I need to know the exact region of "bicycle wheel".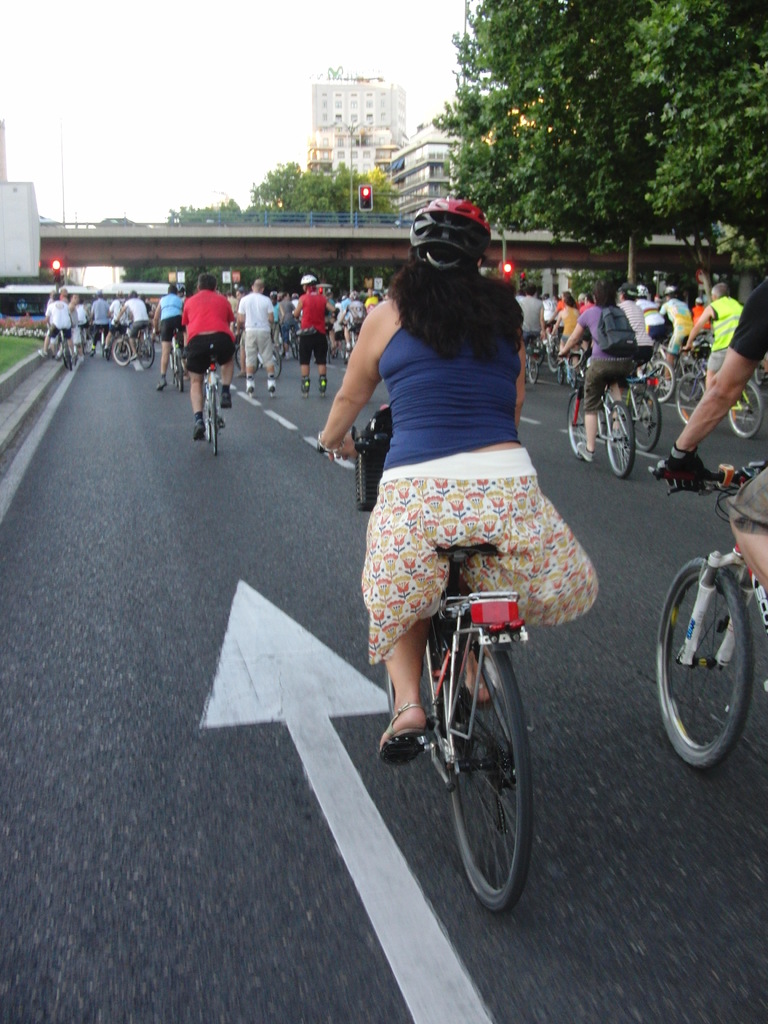
Region: bbox=[675, 360, 705, 397].
